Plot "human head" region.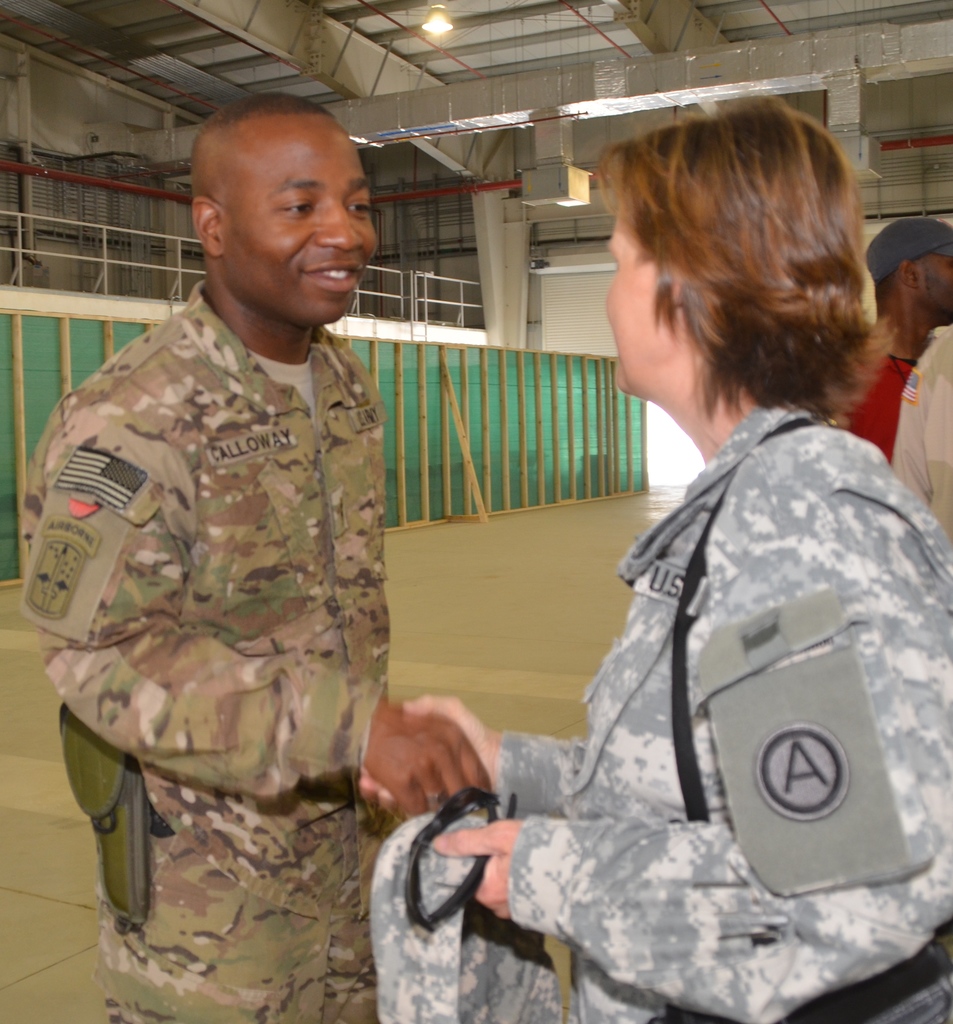
Plotted at x1=865, y1=218, x2=952, y2=330.
